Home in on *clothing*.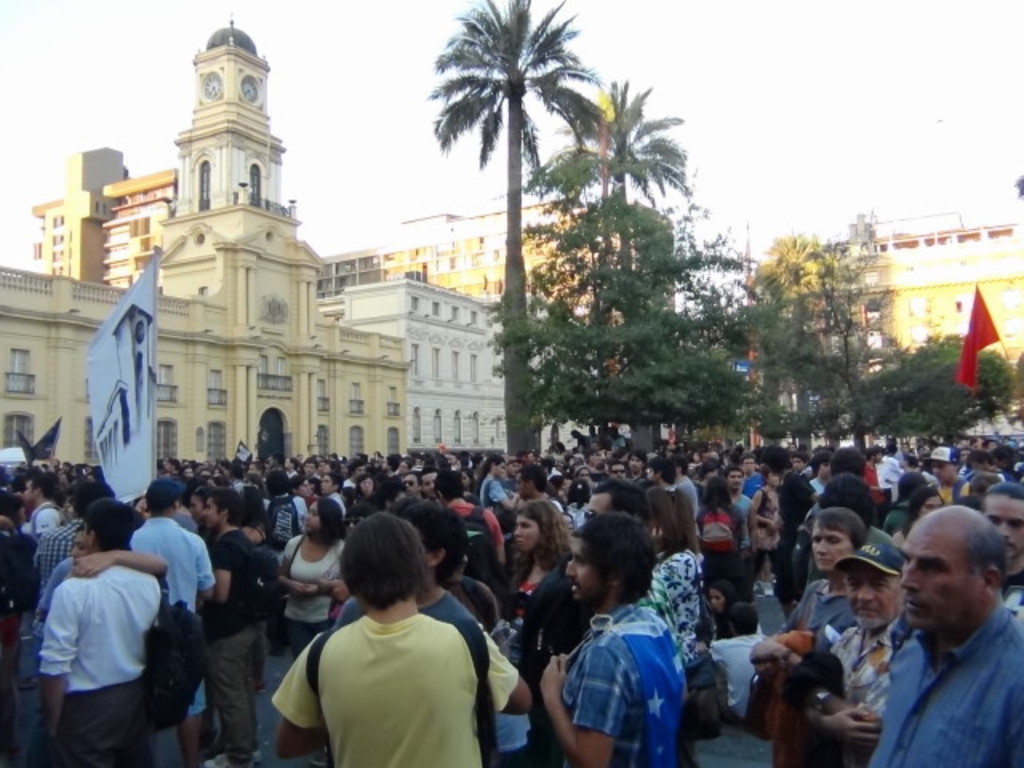
Homed in at [left=270, top=608, right=526, bottom=766].
